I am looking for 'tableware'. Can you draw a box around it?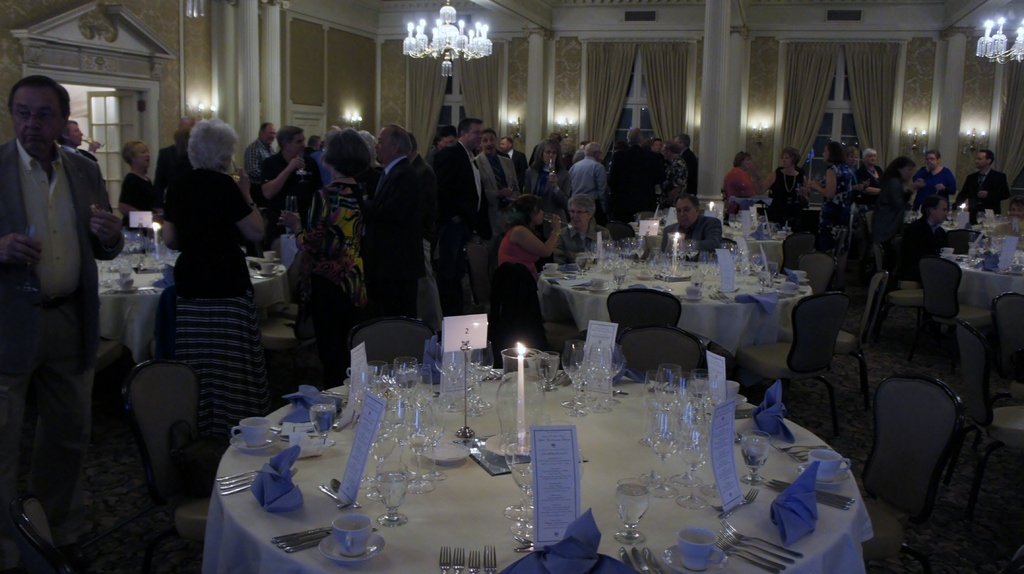
Sure, the bounding box is 724/379/742/399.
